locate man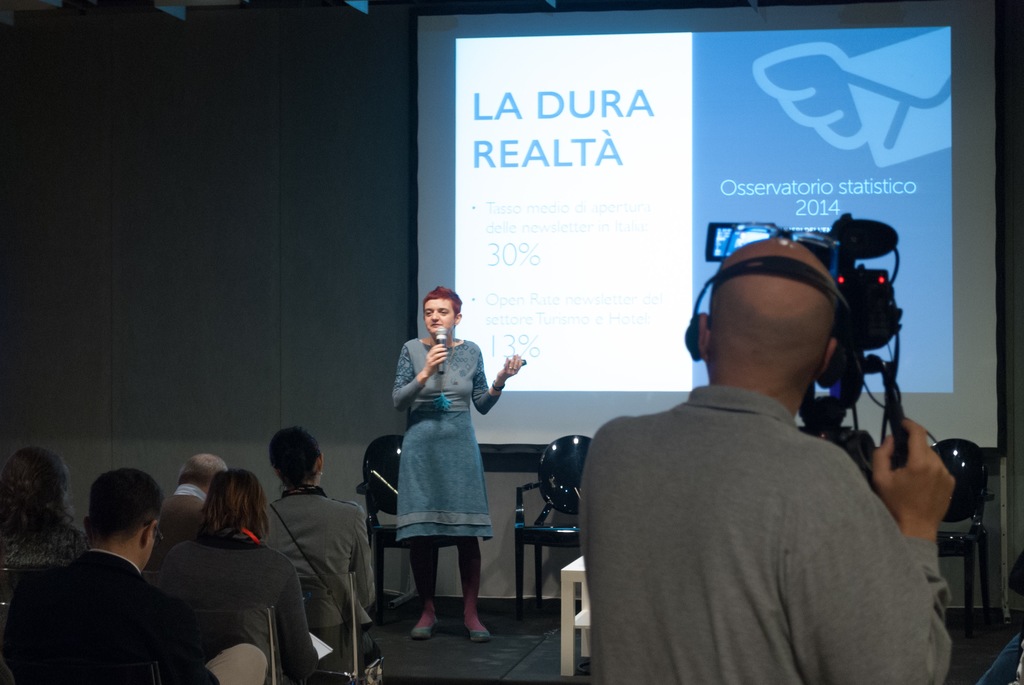
(left=579, top=236, right=955, bottom=684)
